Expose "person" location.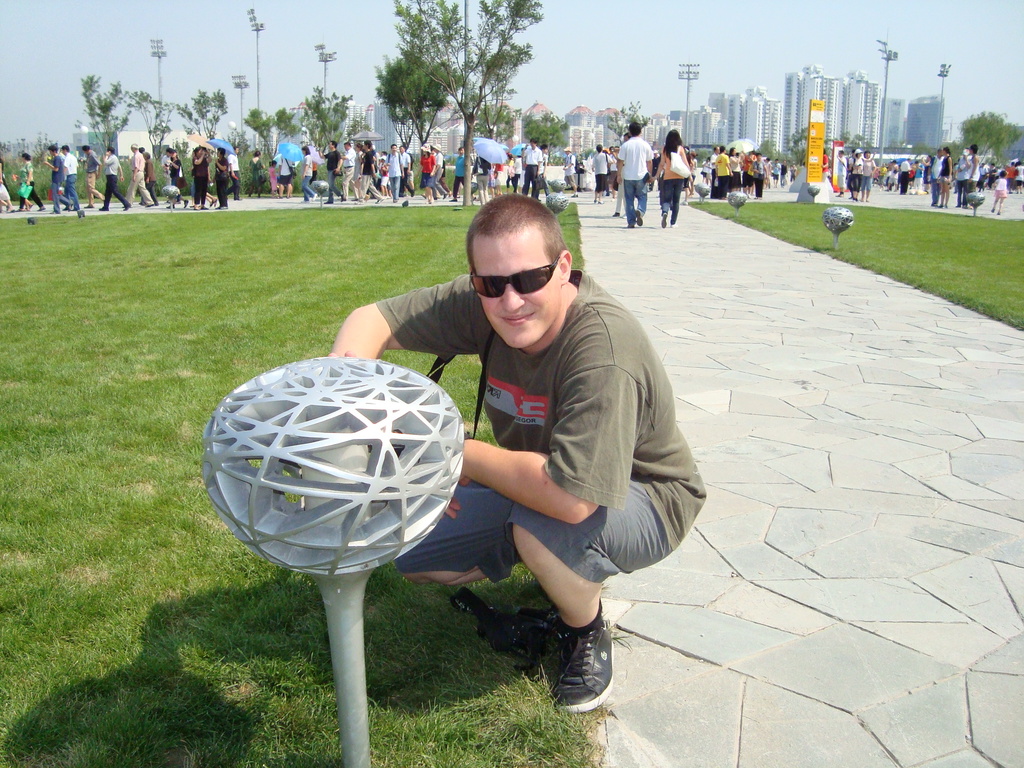
Exposed at region(590, 145, 614, 205).
